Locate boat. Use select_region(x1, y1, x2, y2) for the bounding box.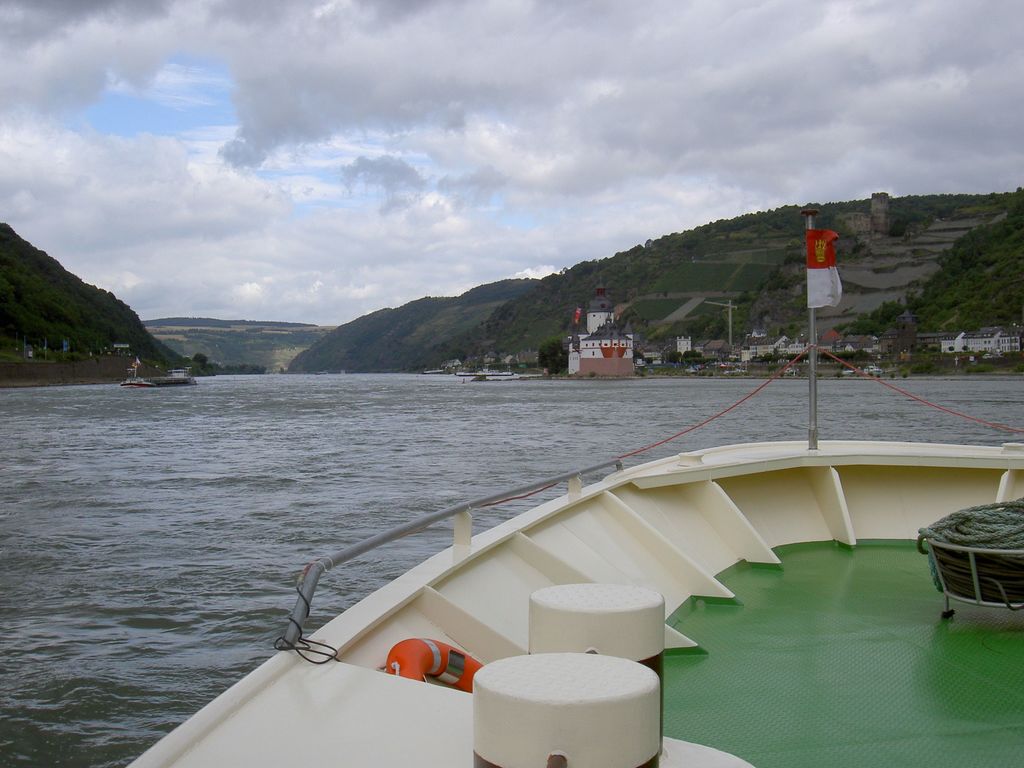
select_region(127, 227, 1012, 767).
